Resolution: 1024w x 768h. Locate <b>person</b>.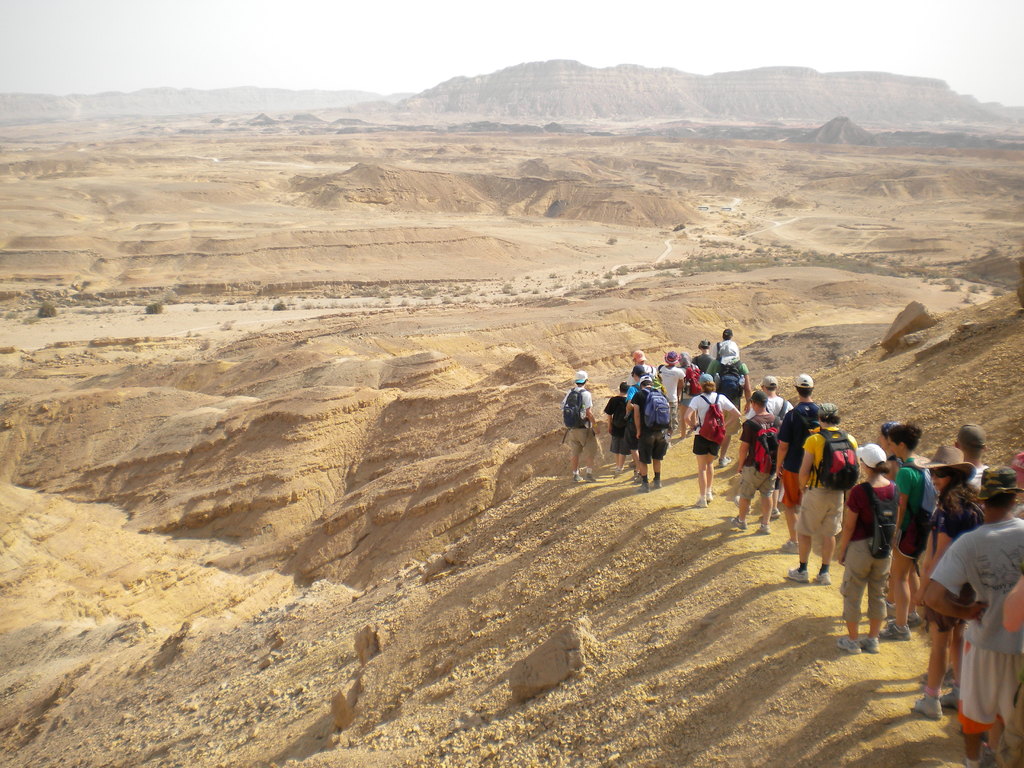
x1=709 y1=356 x2=750 y2=468.
